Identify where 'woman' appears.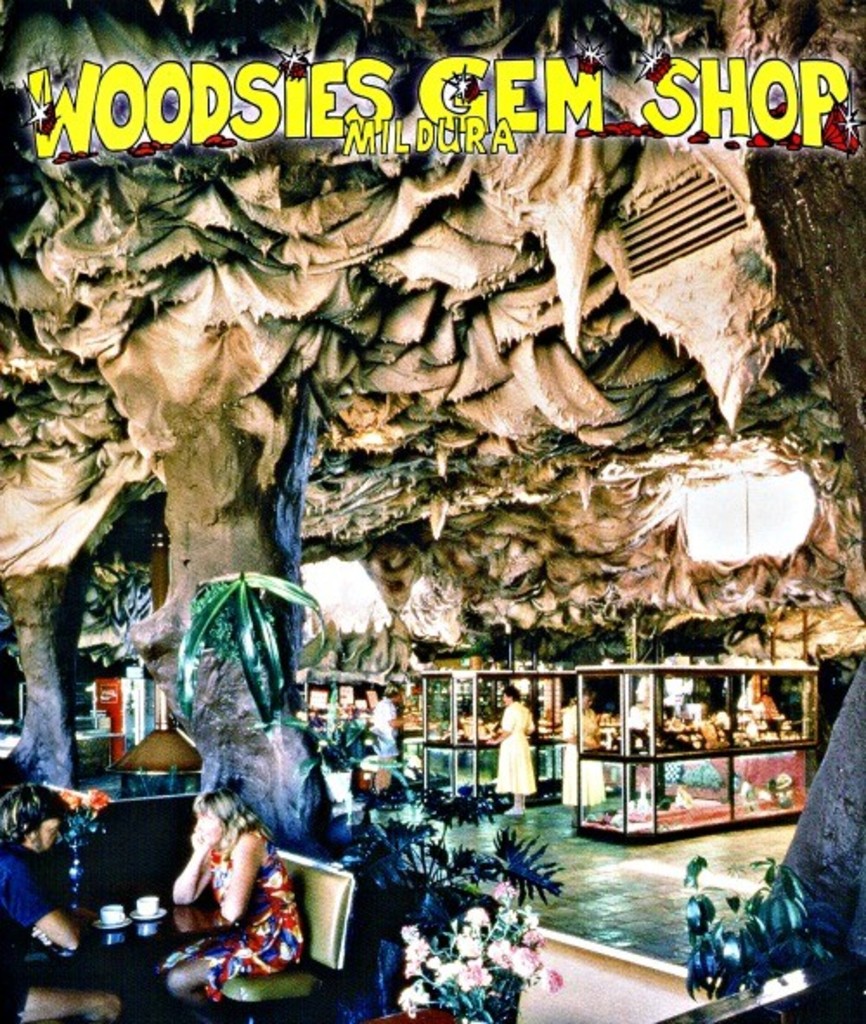
Appears at locate(561, 681, 604, 821).
